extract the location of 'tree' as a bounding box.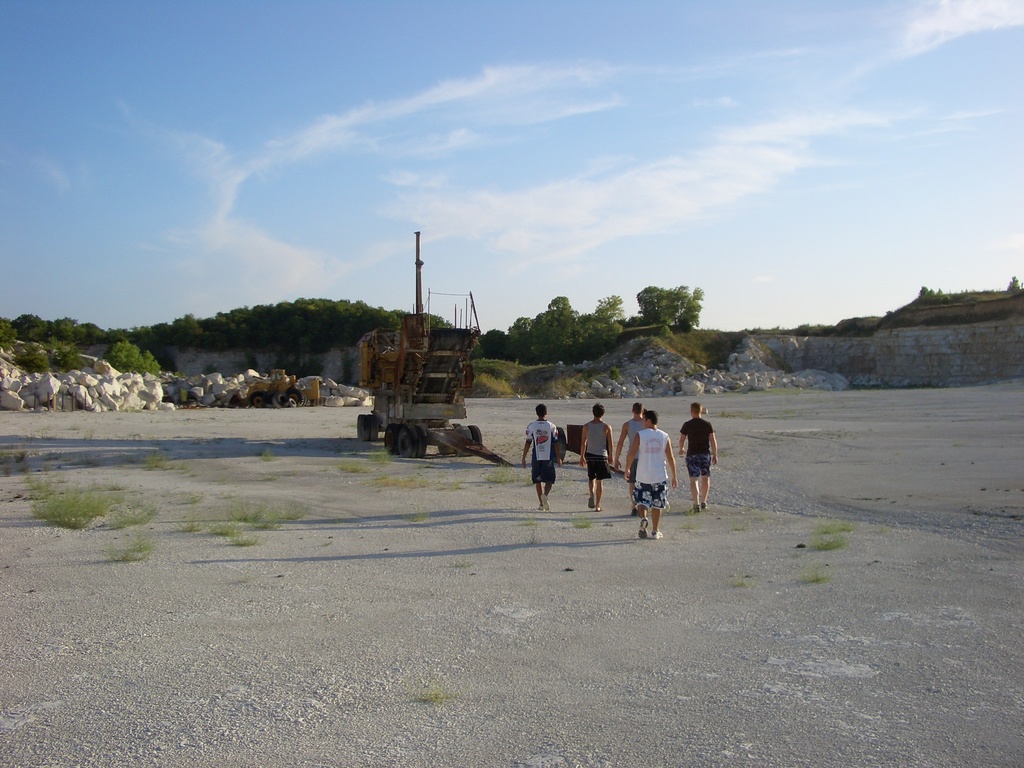
<box>632,285,689,328</box>.
